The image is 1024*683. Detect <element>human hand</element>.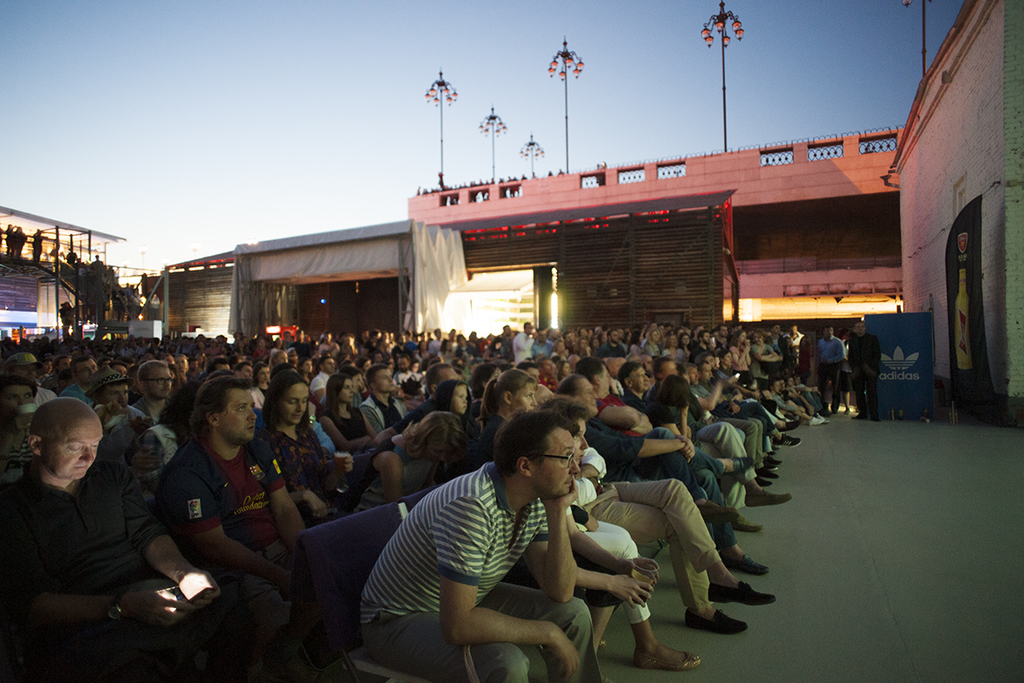
Detection: detection(540, 479, 579, 513).
